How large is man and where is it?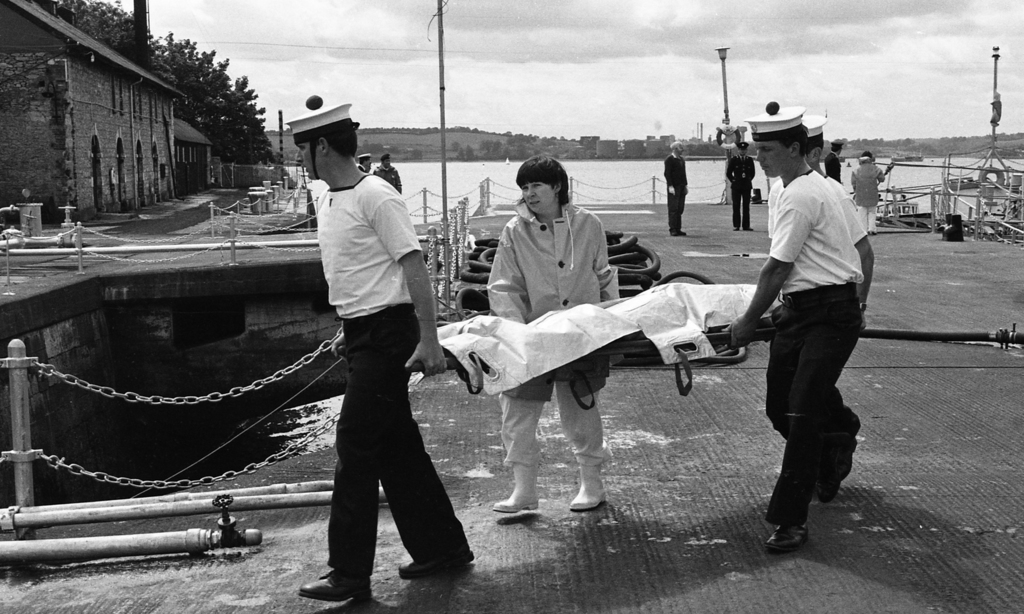
Bounding box: {"x1": 748, "y1": 124, "x2": 886, "y2": 553}.
